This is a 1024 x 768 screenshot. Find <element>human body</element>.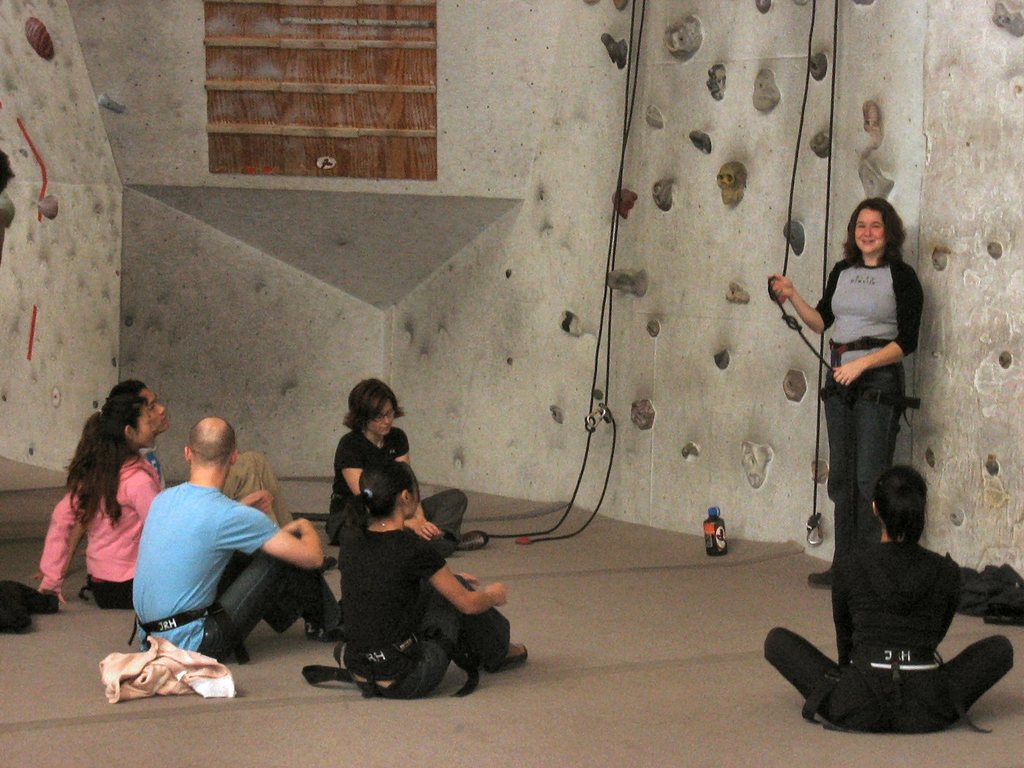
Bounding box: (left=328, top=423, right=490, bottom=542).
